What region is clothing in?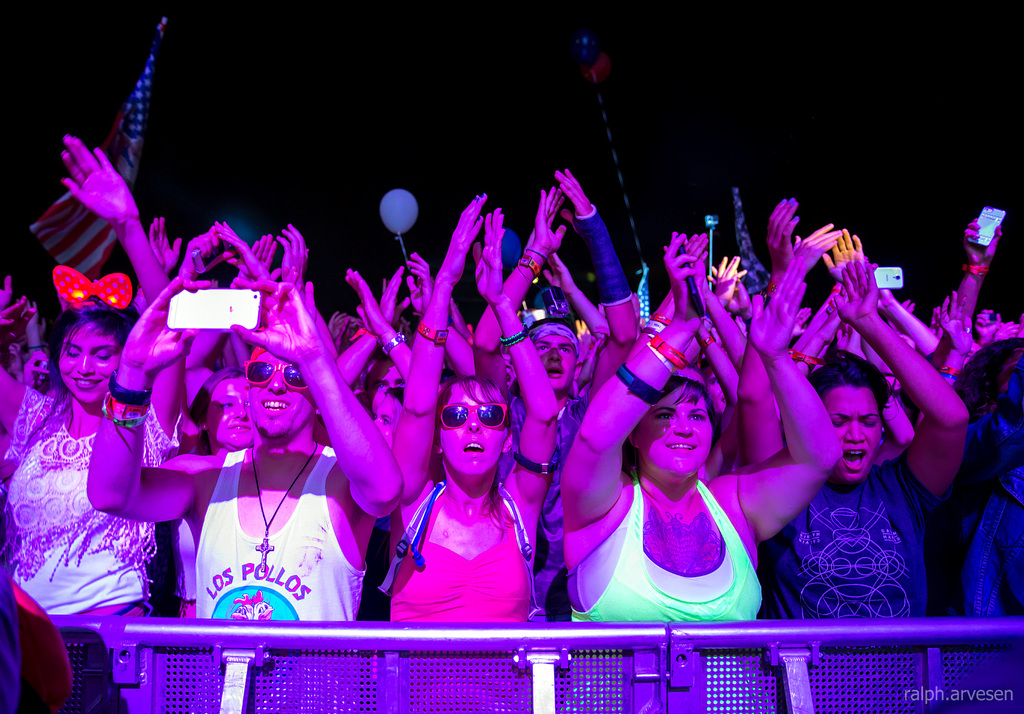
bbox=[383, 426, 538, 625].
